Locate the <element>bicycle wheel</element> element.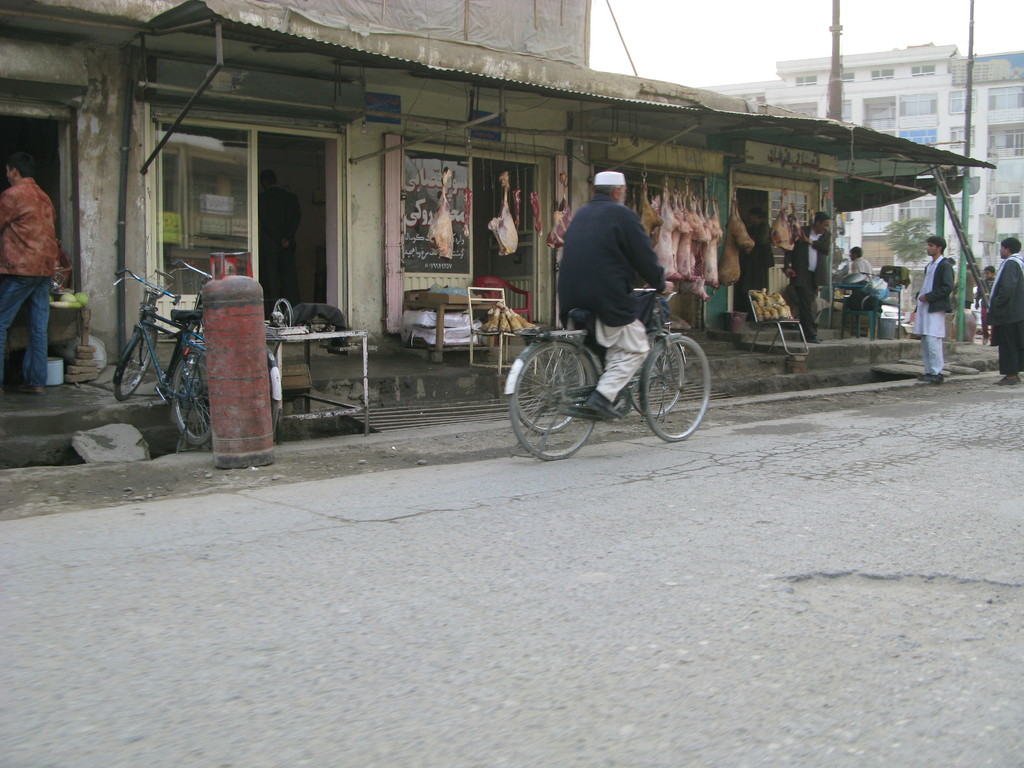
Element bbox: x1=628 y1=332 x2=684 y2=417.
